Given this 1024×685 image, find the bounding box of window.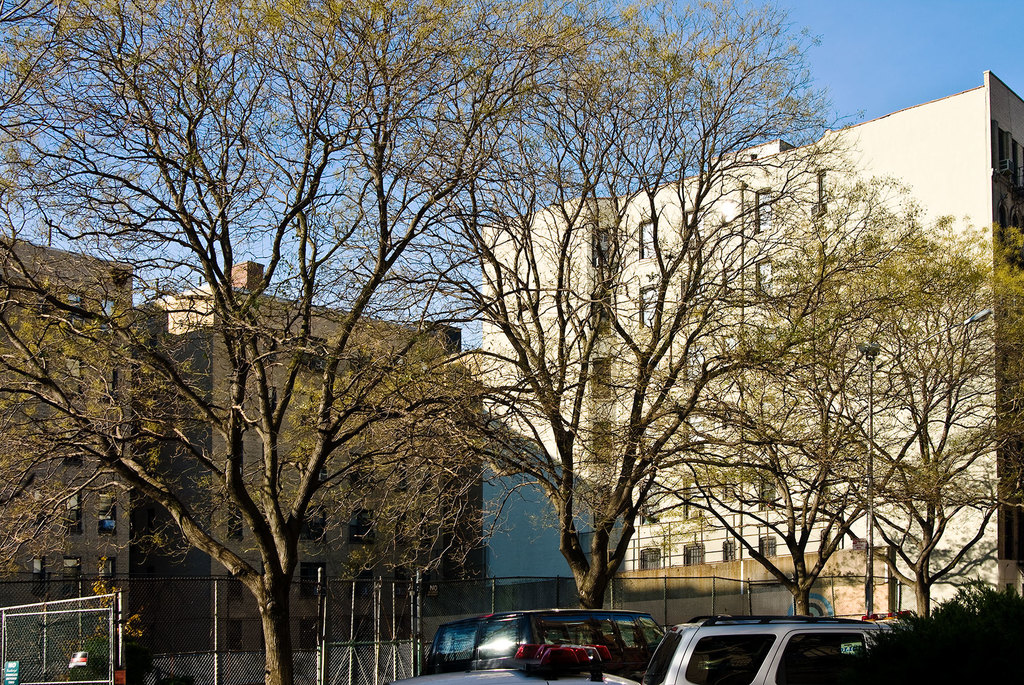
BBox(299, 510, 330, 536).
